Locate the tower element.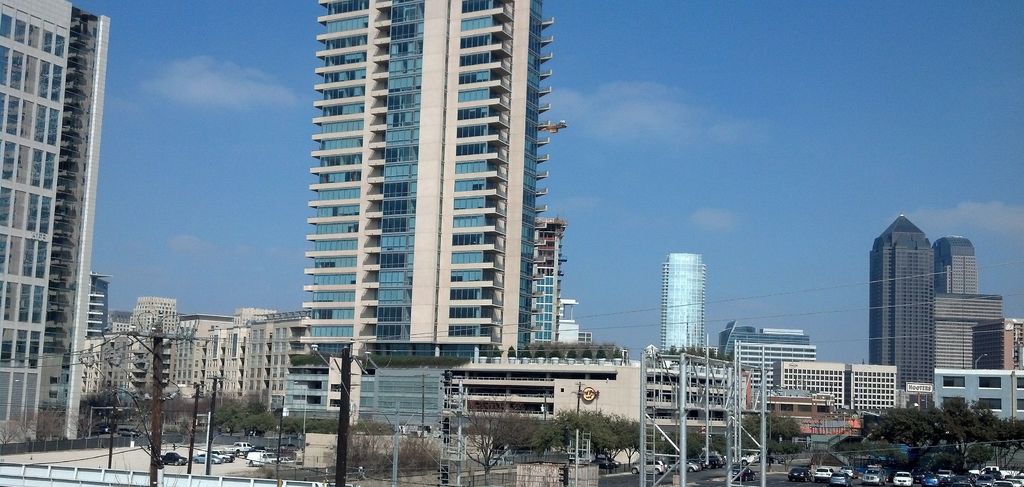
Element bbox: region(0, 0, 108, 444).
